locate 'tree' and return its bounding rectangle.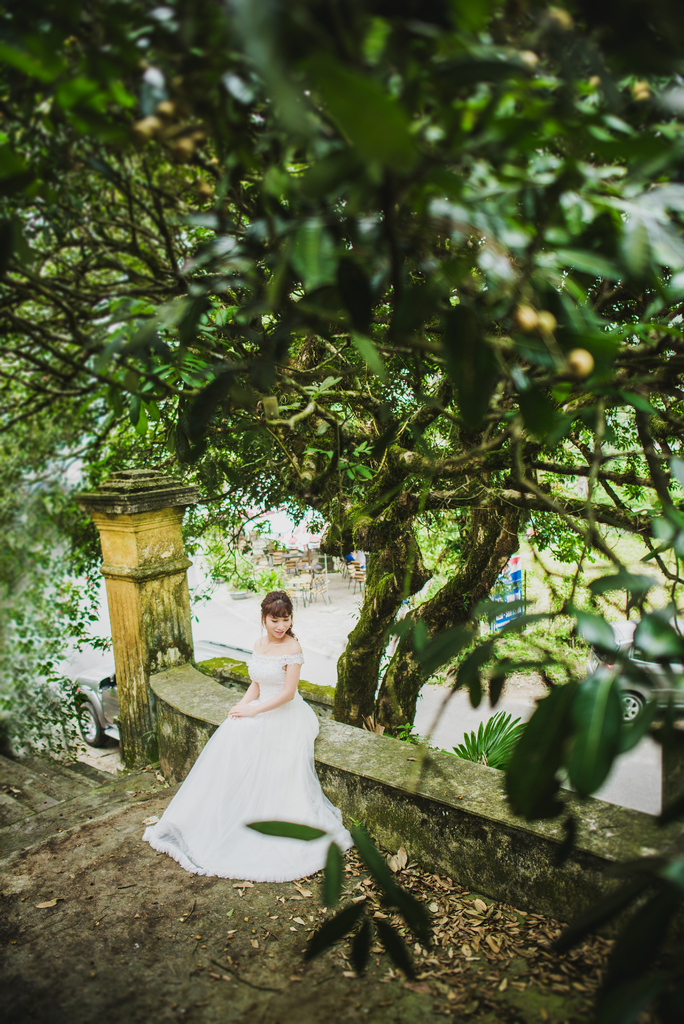
[0,454,115,728].
